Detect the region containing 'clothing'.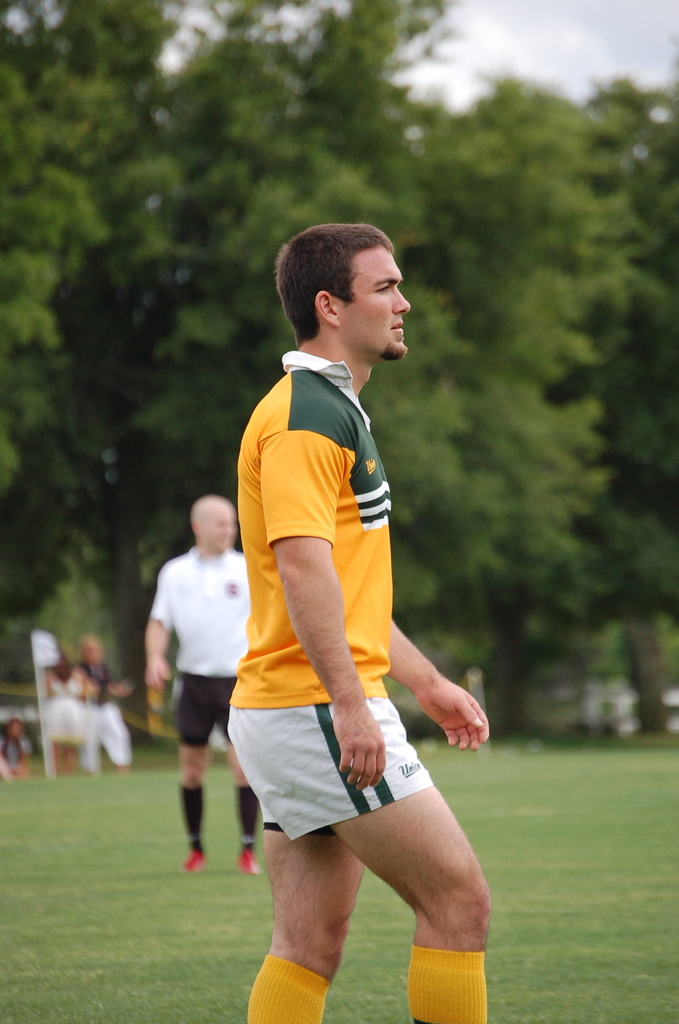
BBox(231, 339, 457, 886).
